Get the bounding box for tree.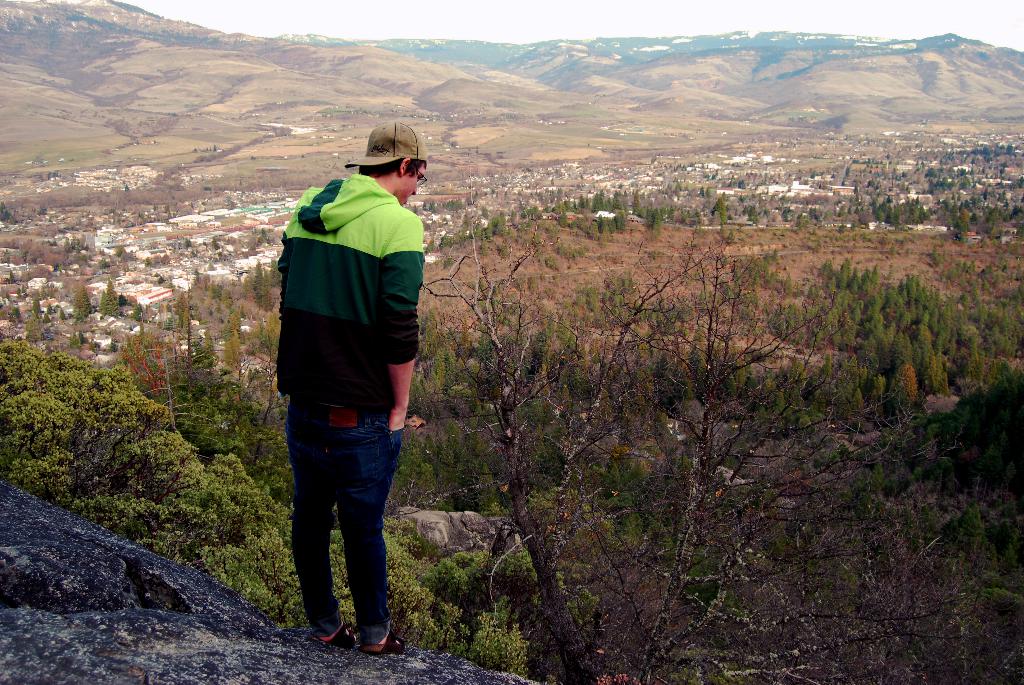
bbox=(890, 364, 917, 411).
